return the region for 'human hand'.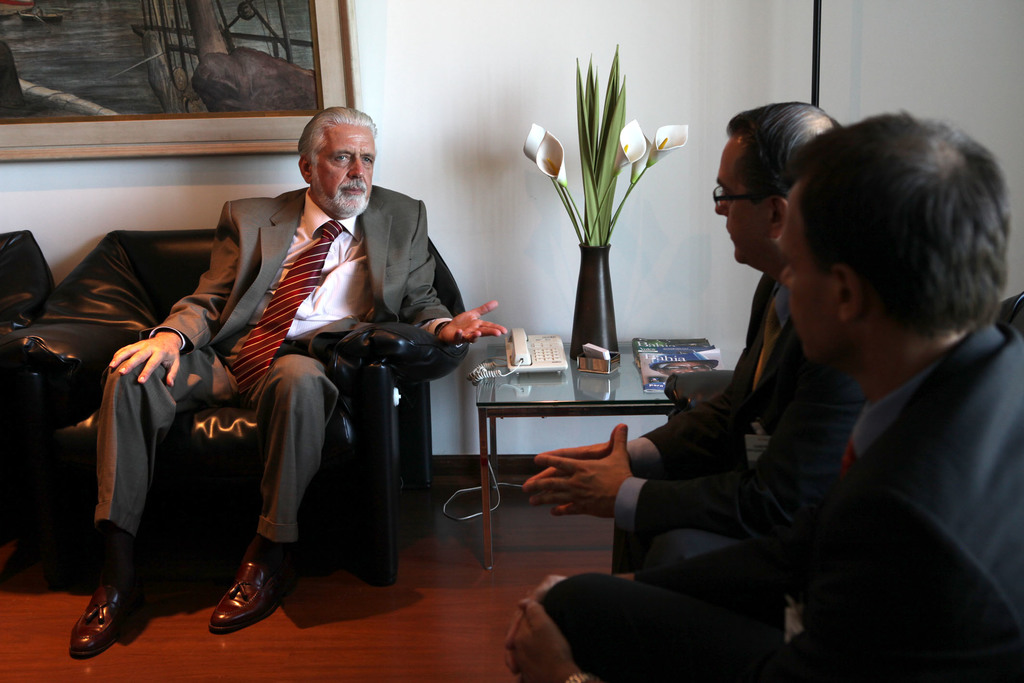
Rect(519, 419, 629, 520).
